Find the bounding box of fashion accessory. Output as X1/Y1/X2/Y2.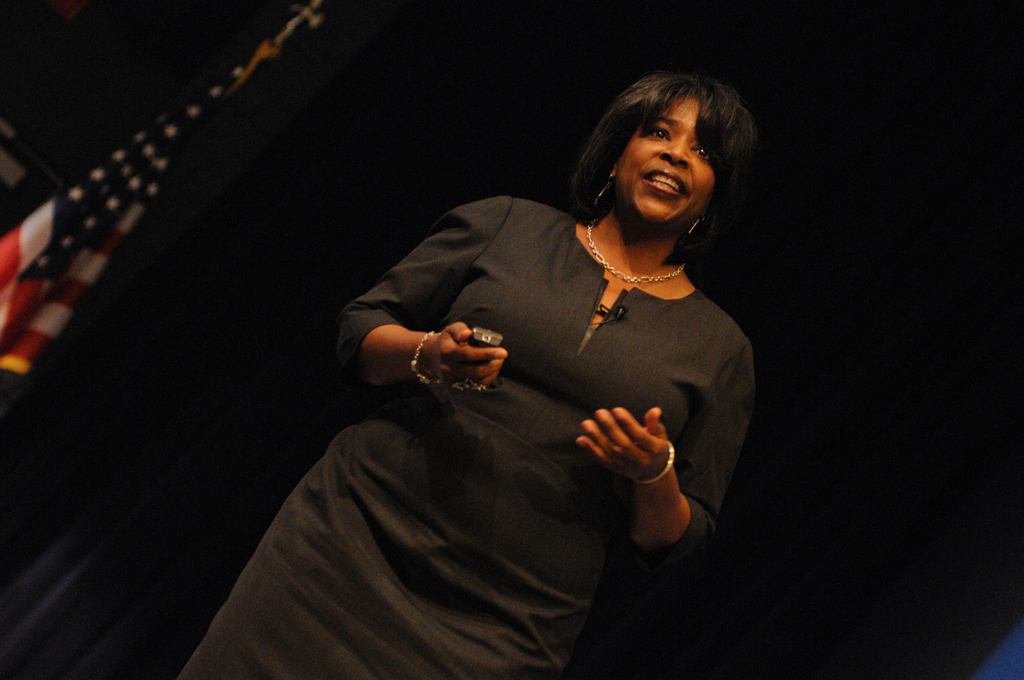
586/170/615/207.
